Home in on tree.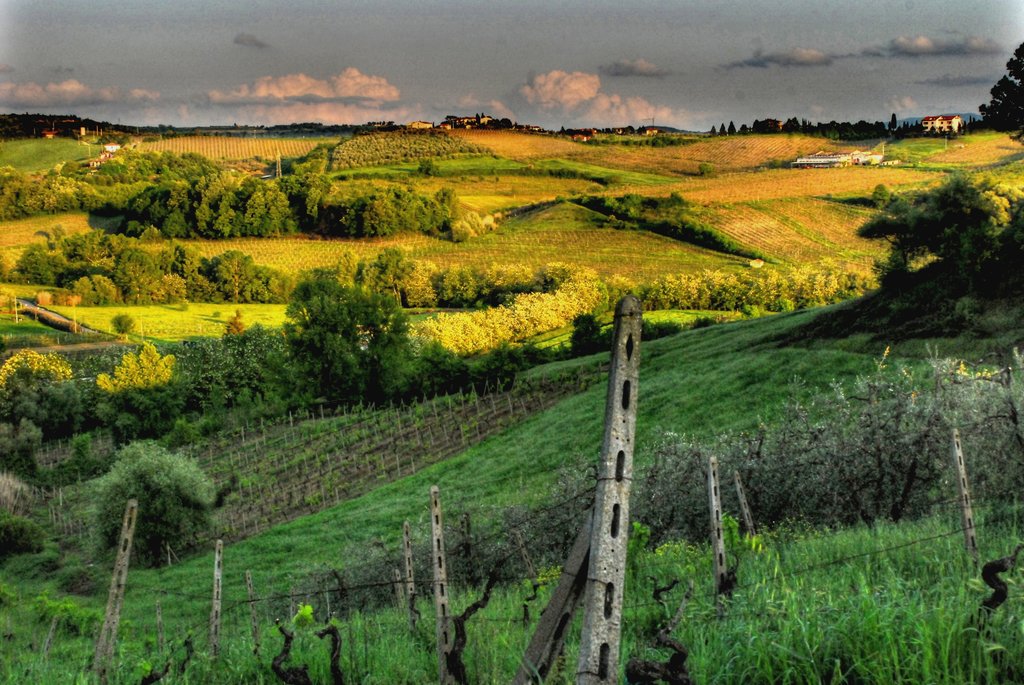
Homed in at (901, 173, 1004, 279).
